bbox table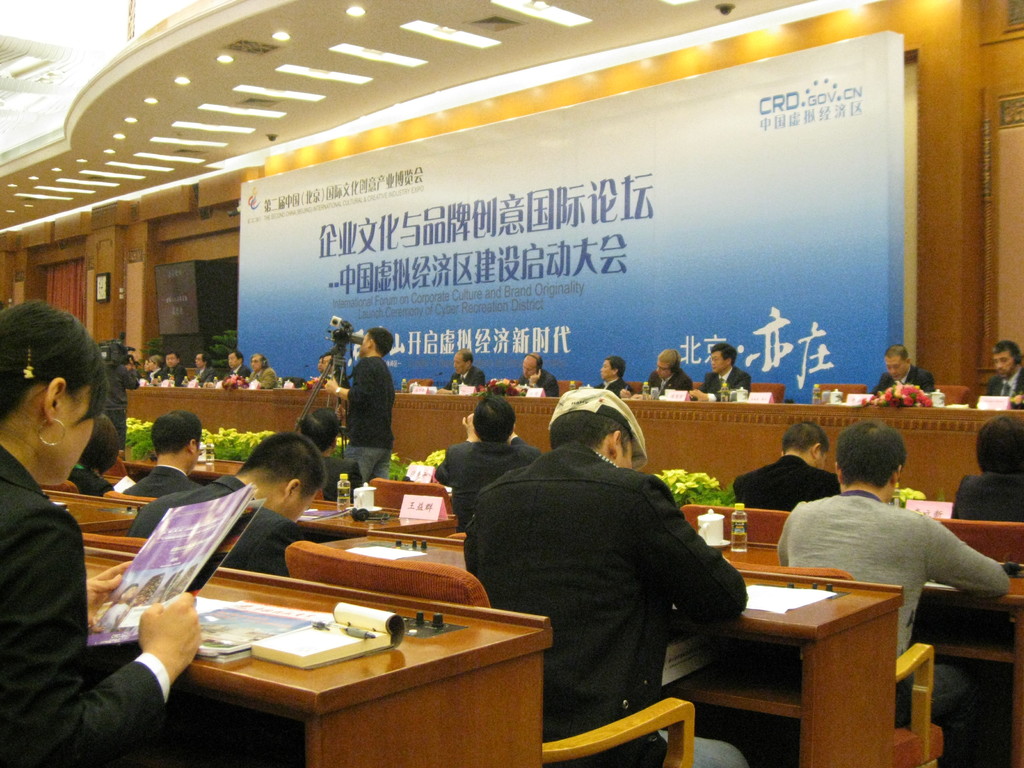
l=296, t=499, r=456, b=540
